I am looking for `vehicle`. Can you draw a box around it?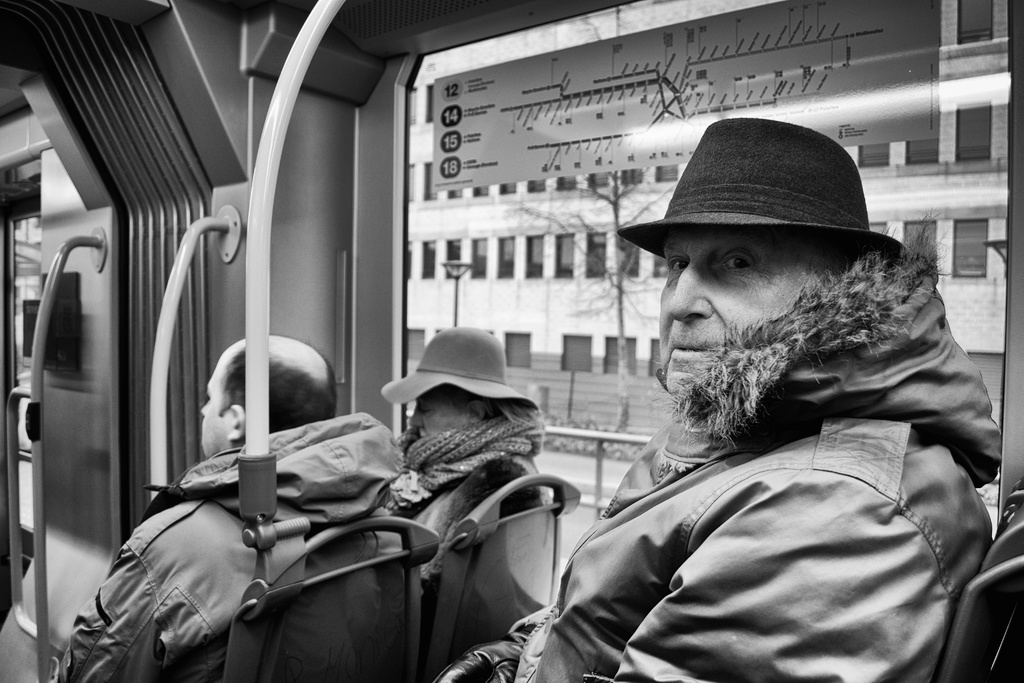
Sure, the bounding box is Rect(0, 0, 1023, 682).
